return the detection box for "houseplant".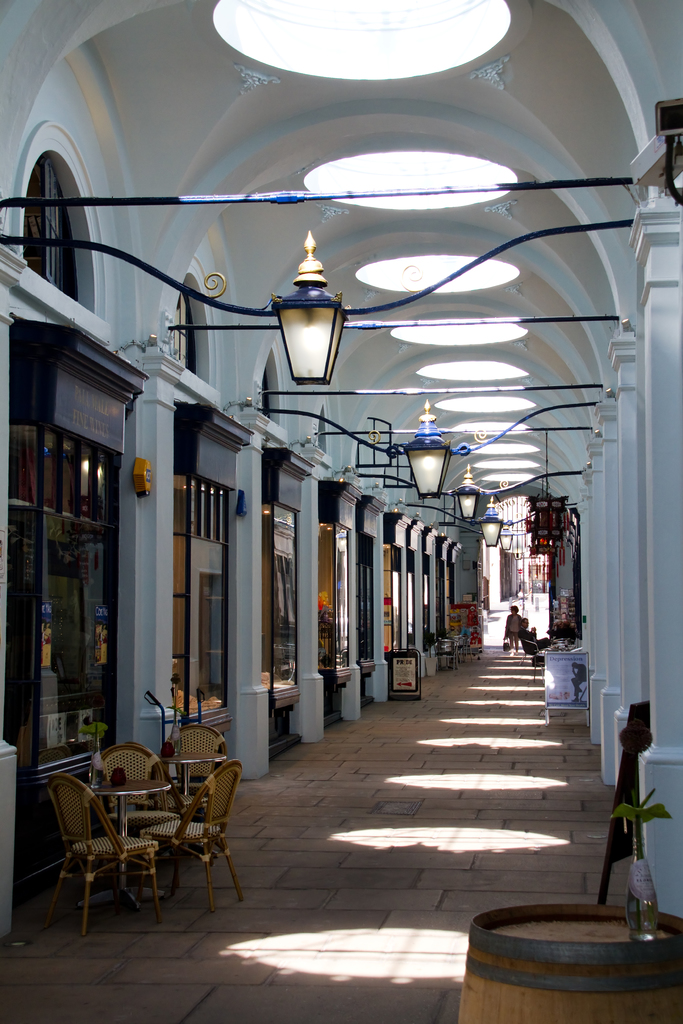
612, 778, 680, 939.
